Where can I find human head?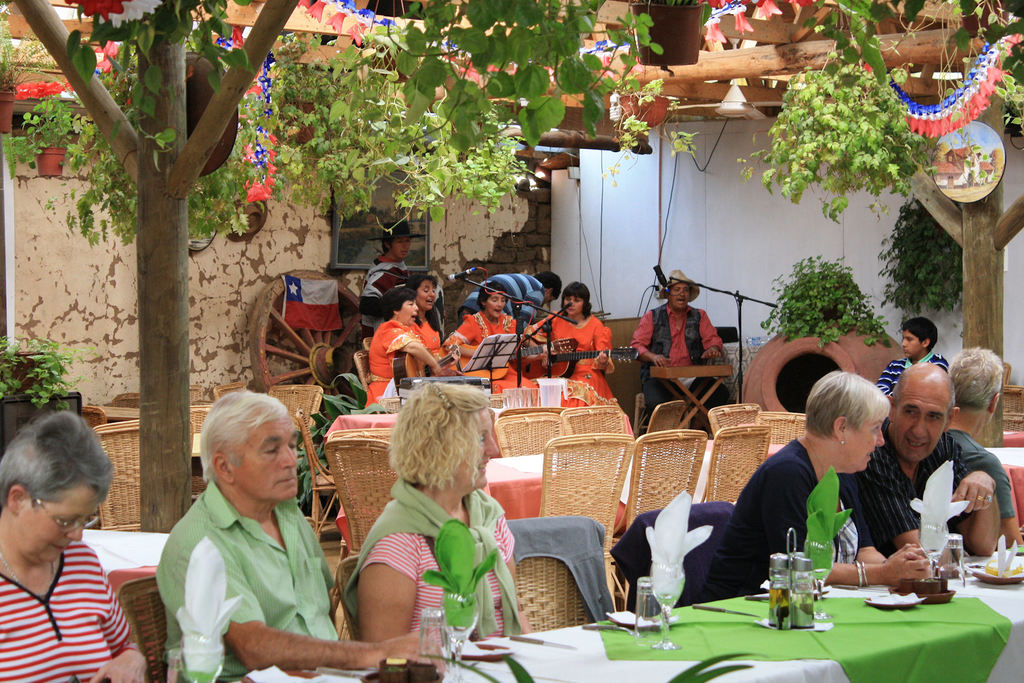
You can find it at (left=390, top=288, right=417, bottom=321).
